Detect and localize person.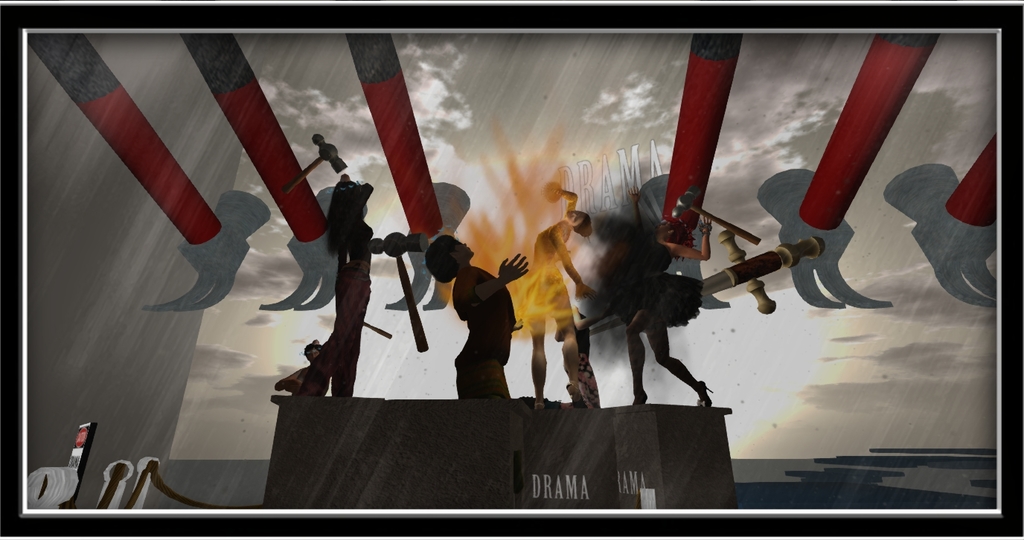
Localized at select_region(593, 210, 713, 414).
